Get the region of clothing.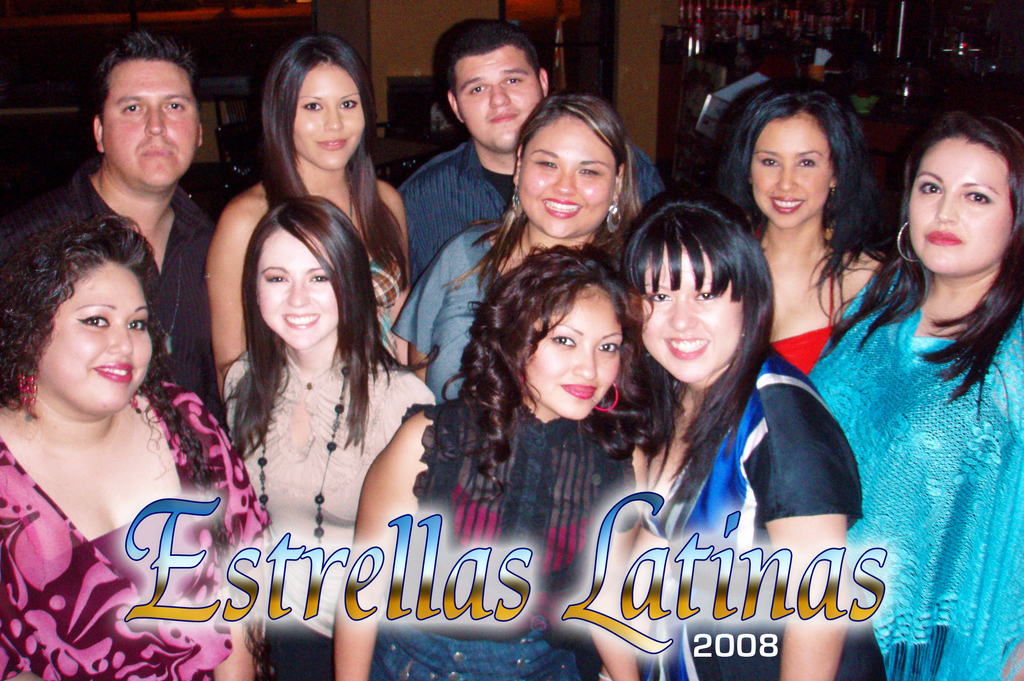
(771, 267, 850, 380).
